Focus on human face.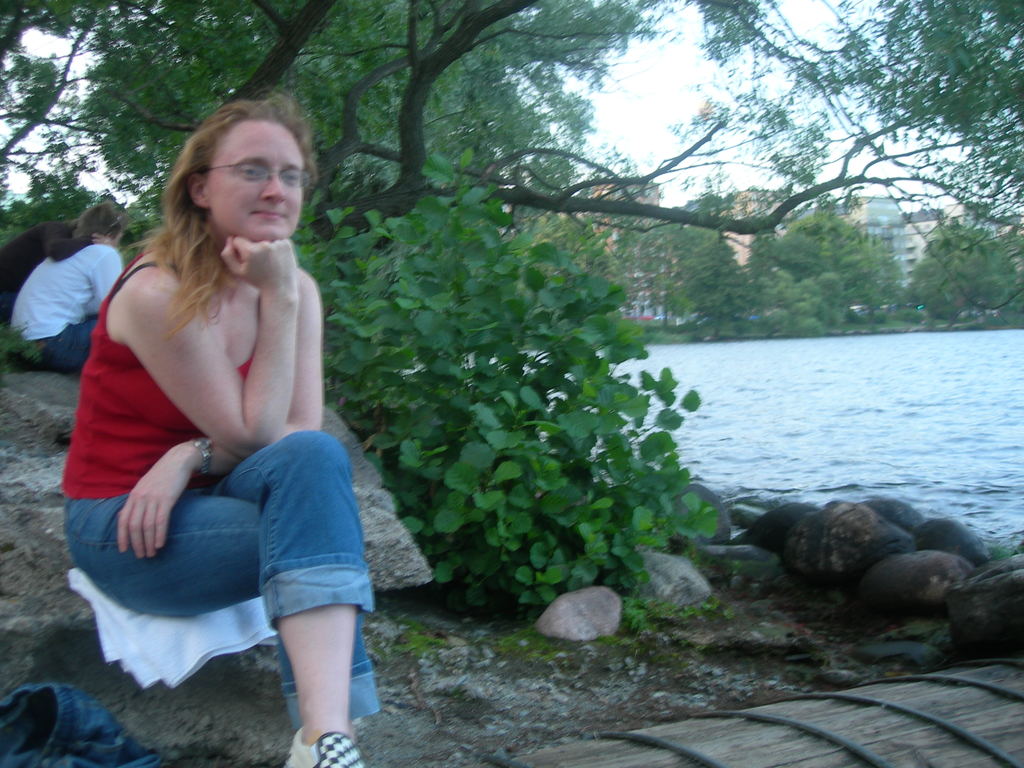
Focused at crop(200, 122, 303, 243).
